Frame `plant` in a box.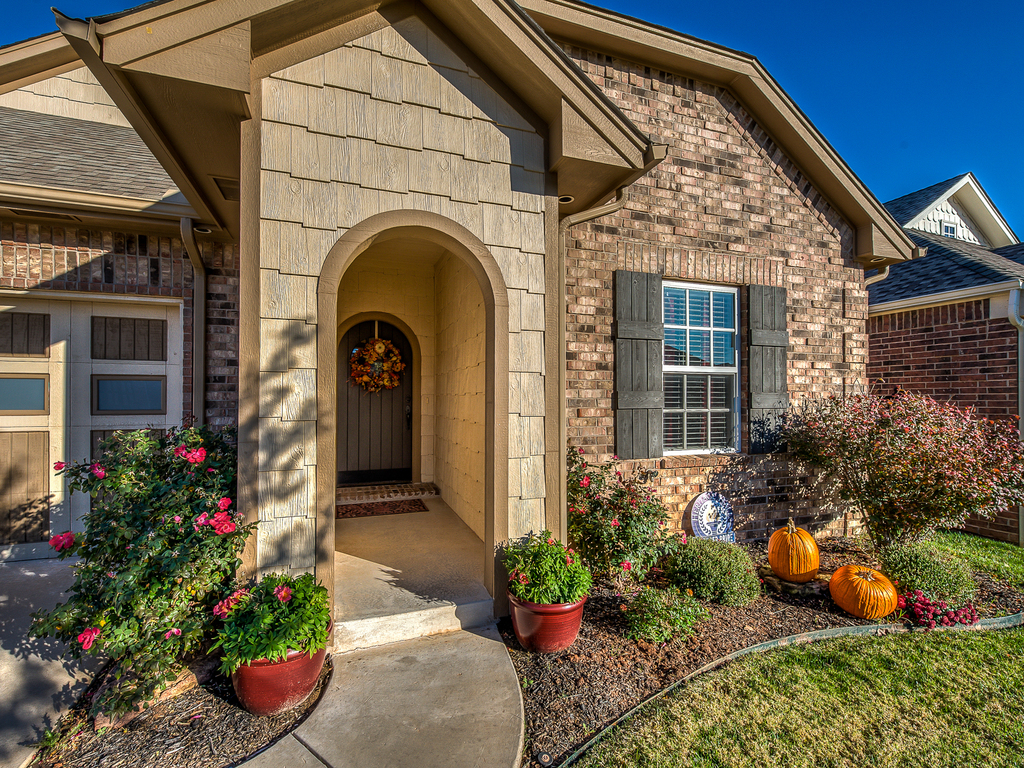
[left=752, top=385, right=1023, bottom=579].
